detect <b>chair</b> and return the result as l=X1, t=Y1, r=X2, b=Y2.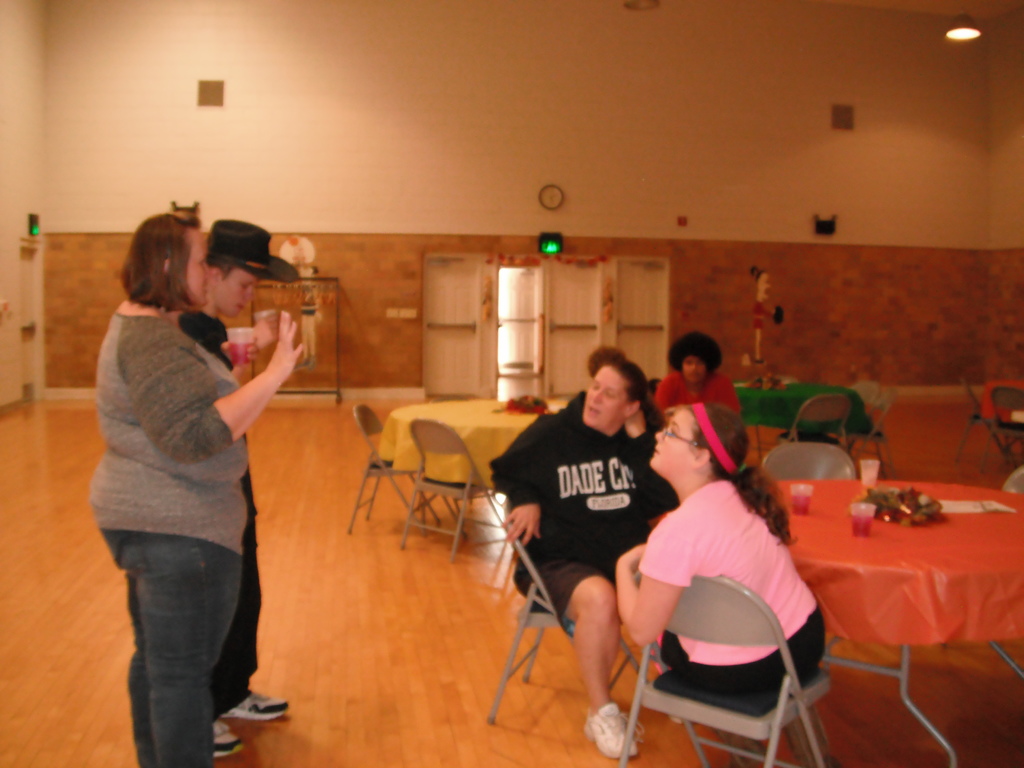
l=650, t=562, r=828, b=760.
